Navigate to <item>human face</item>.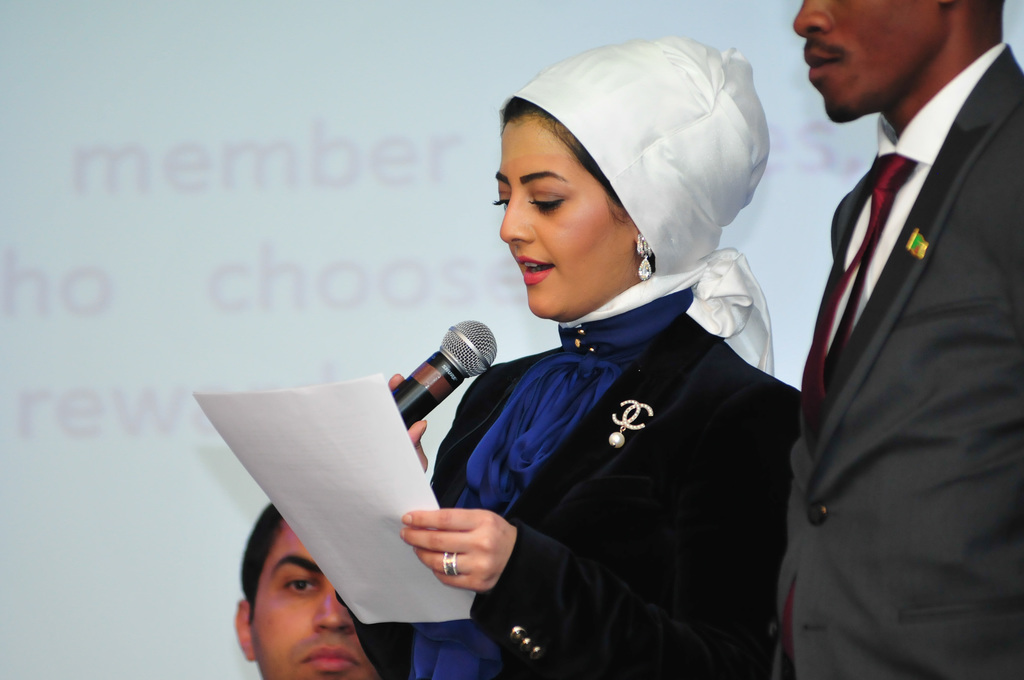
Navigation target: select_region(794, 0, 946, 127).
